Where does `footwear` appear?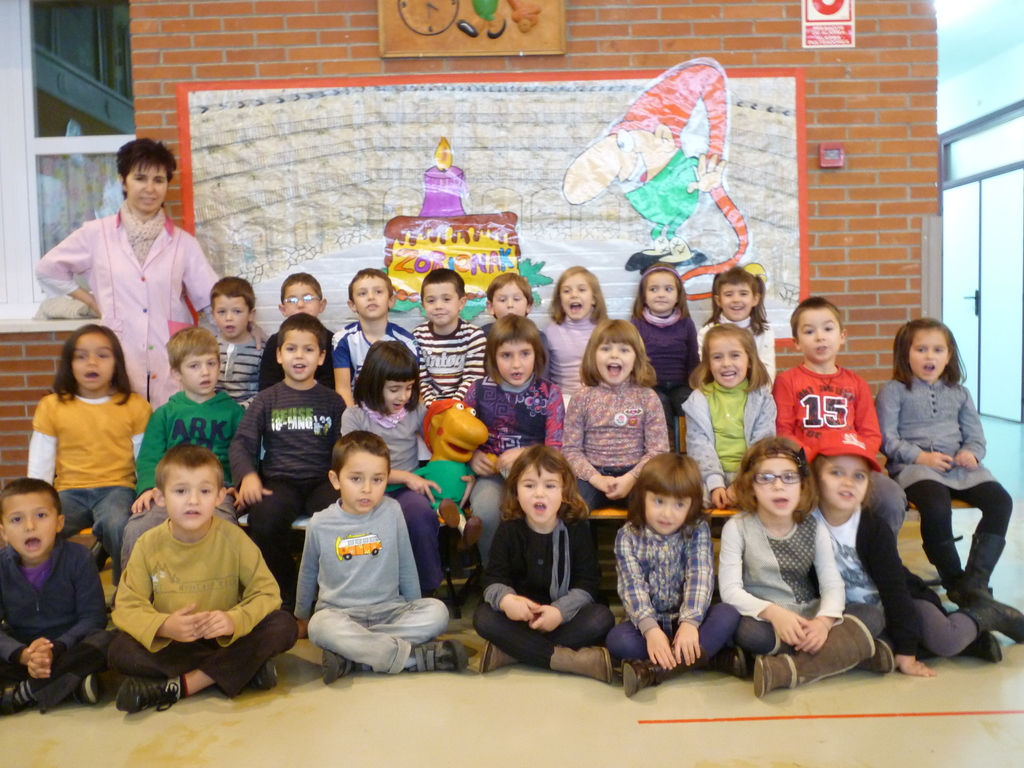
Appears at 117/672/180/713.
